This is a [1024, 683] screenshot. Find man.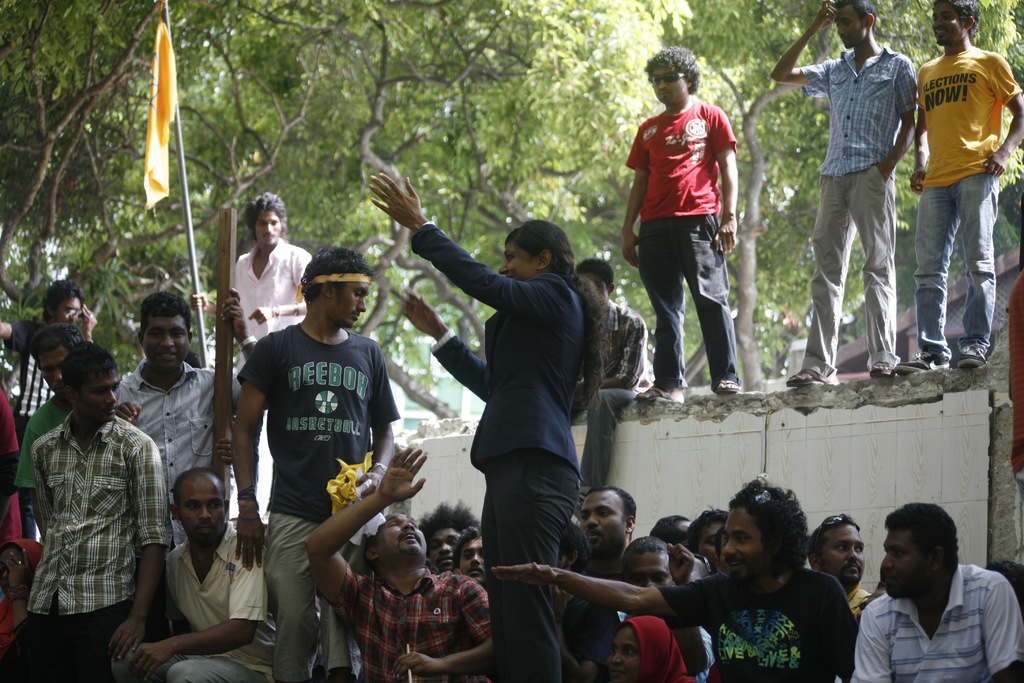
Bounding box: detection(686, 504, 733, 575).
